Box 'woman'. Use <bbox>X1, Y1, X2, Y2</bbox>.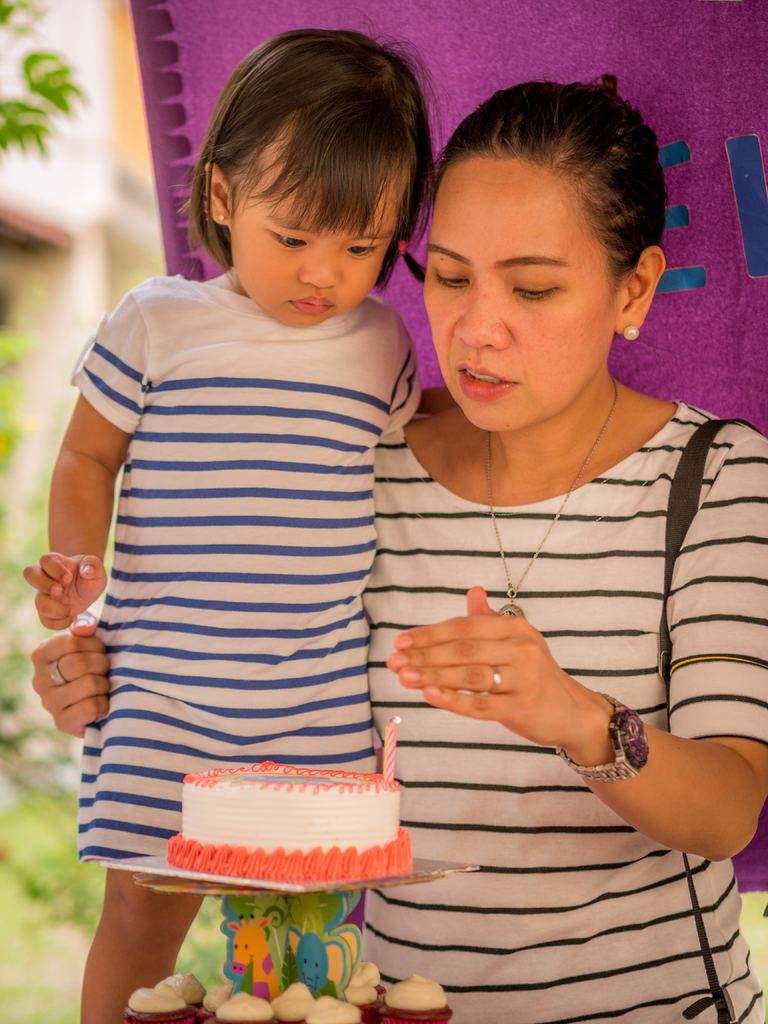
<bbox>25, 74, 766, 1023</bbox>.
